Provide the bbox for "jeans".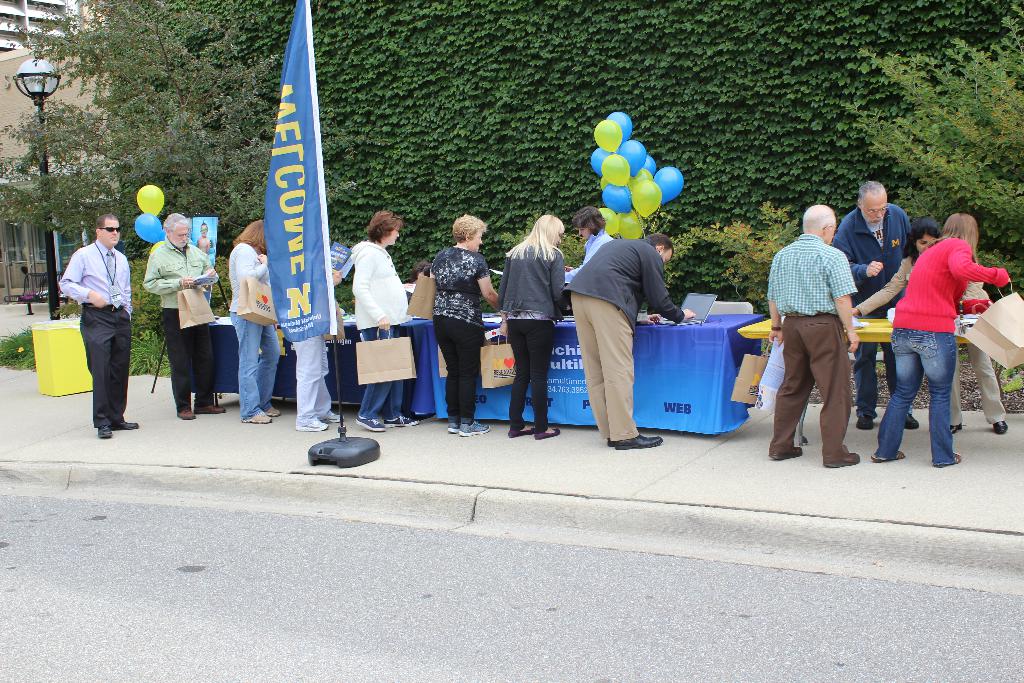
box(355, 325, 401, 420).
